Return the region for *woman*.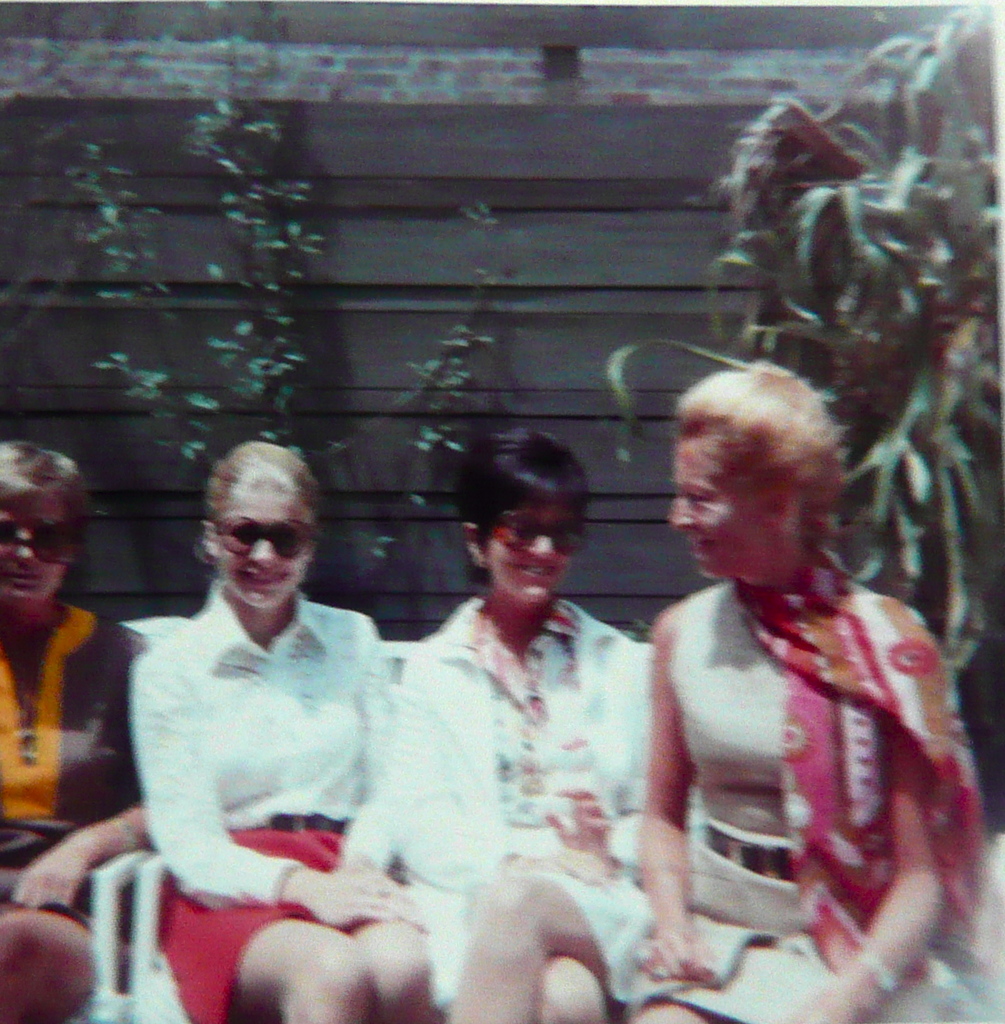
locate(387, 428, 658, 1023).
